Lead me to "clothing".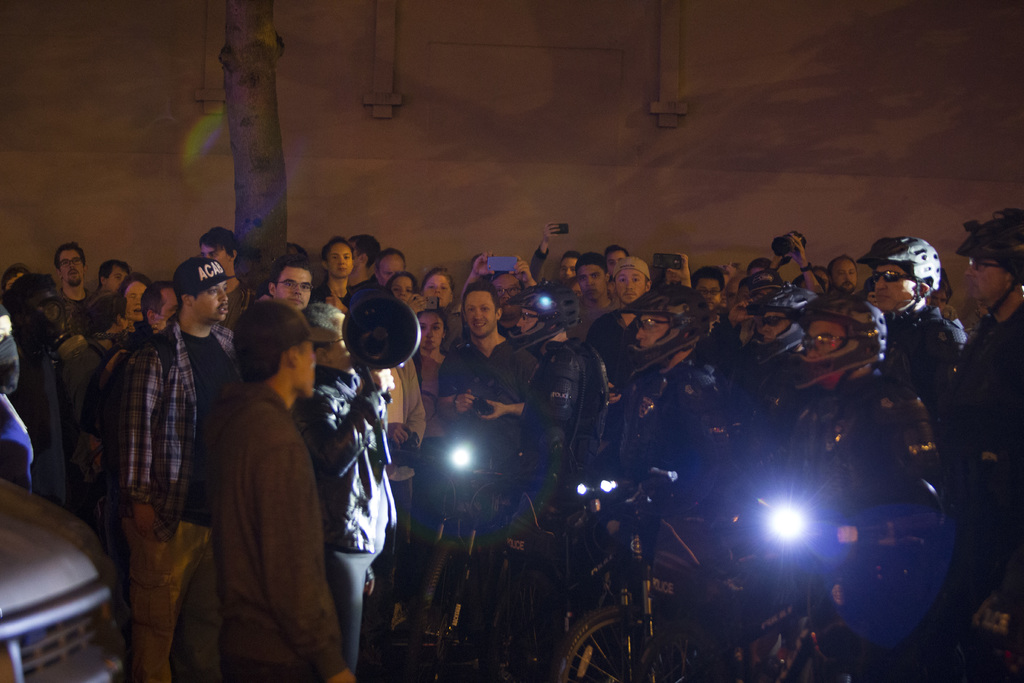
Lead to (309, 283, 354, 320).
